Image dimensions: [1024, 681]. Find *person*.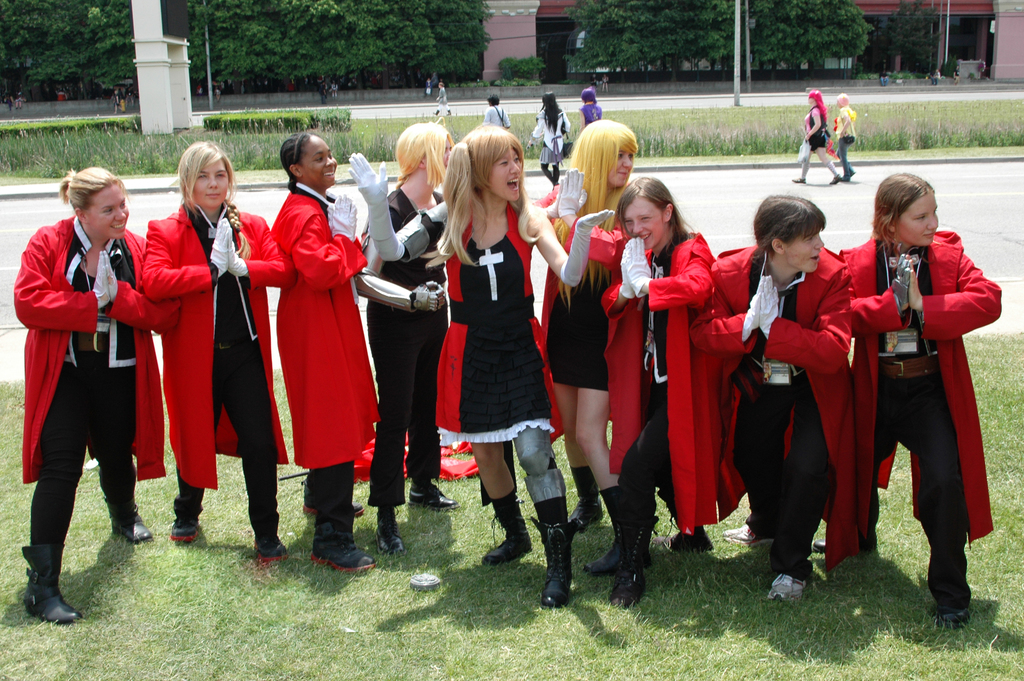
pyautogui.locateOnScreen(424, 75, 436, 99).
